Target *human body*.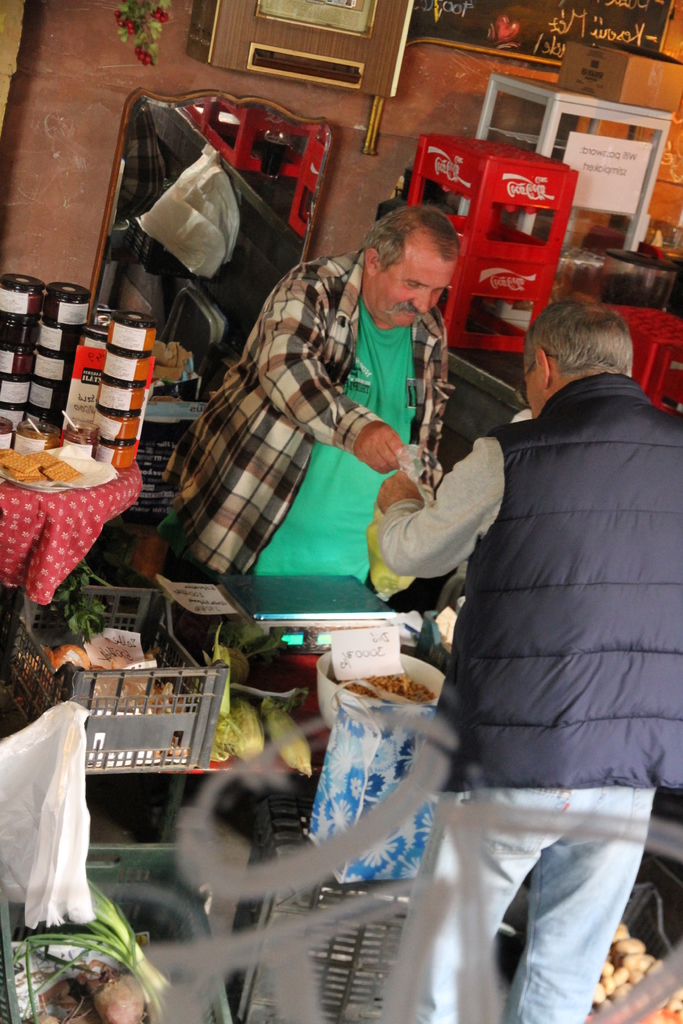
Target region: box(373, 366, 682, 1023).
